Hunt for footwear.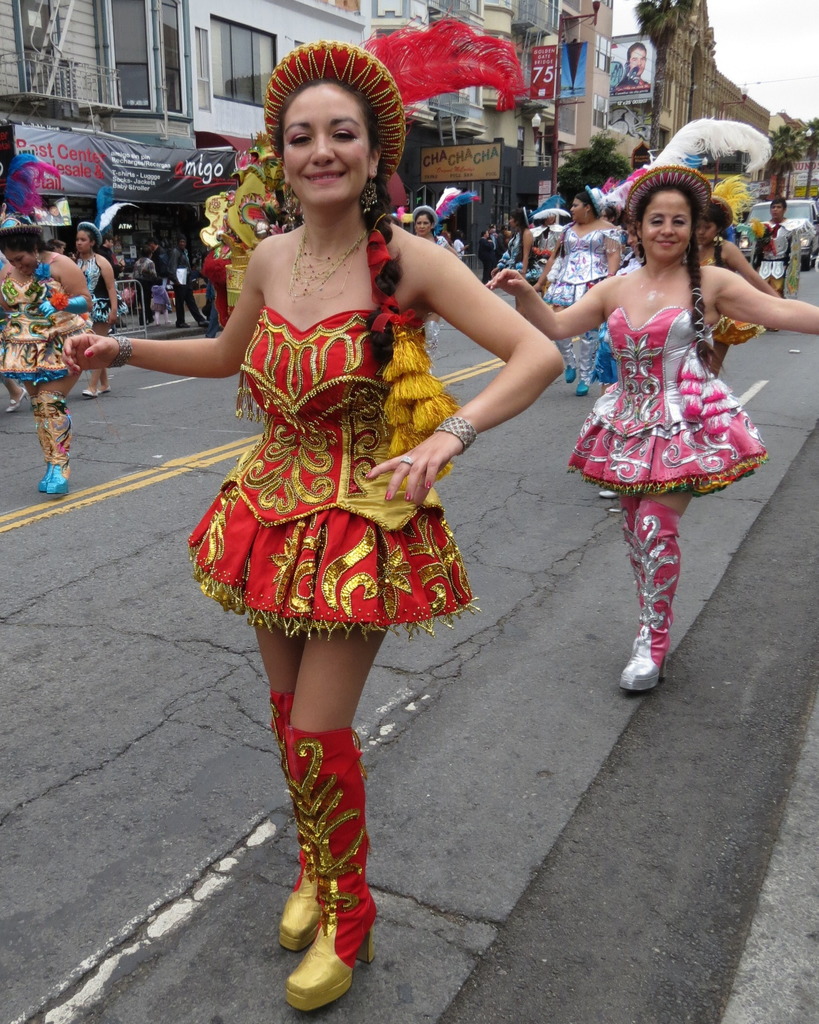
Hunted down at 49, 412, 71, 495.
